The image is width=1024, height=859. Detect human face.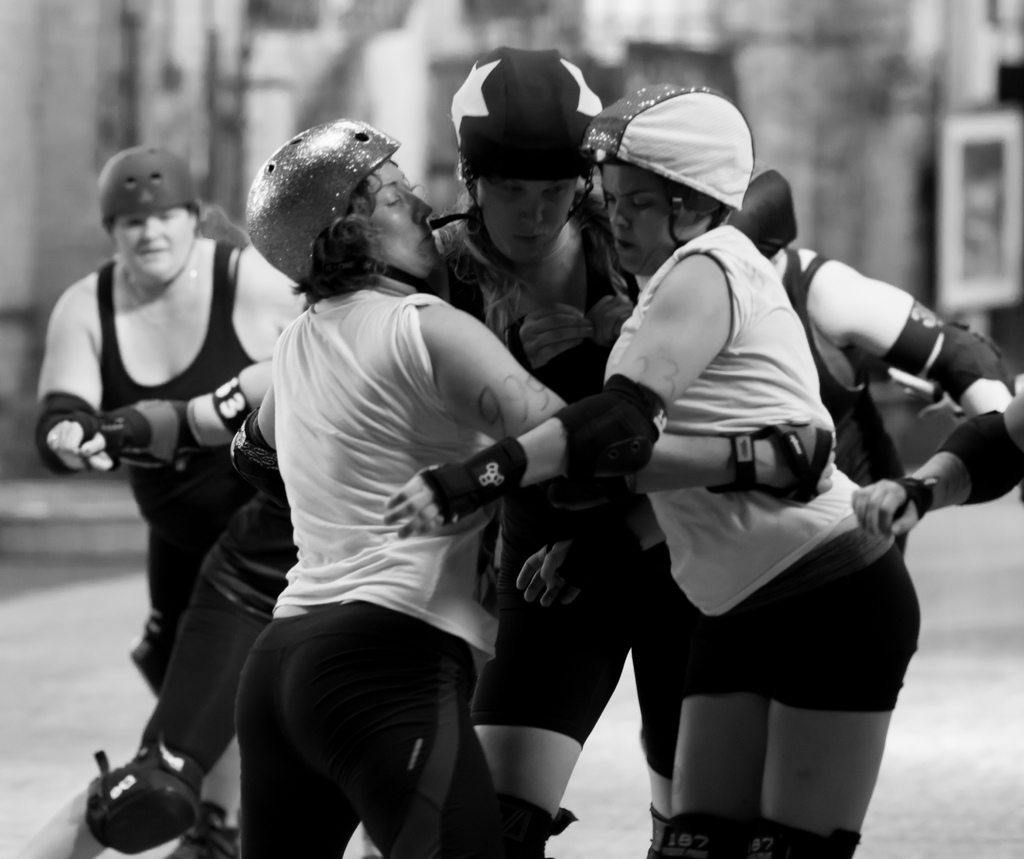
Detection: {"left": 371, "top": 159, "right": 435, "bottom": 281}.
